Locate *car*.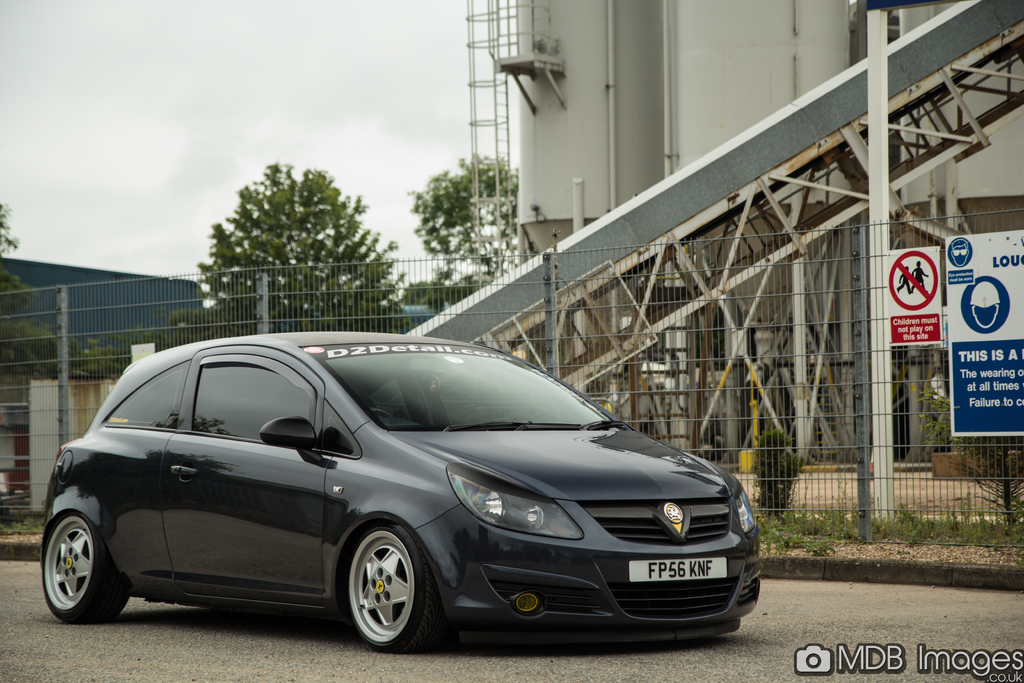
Bounding box: (left=21, top=345, right=765, bottom=655).
